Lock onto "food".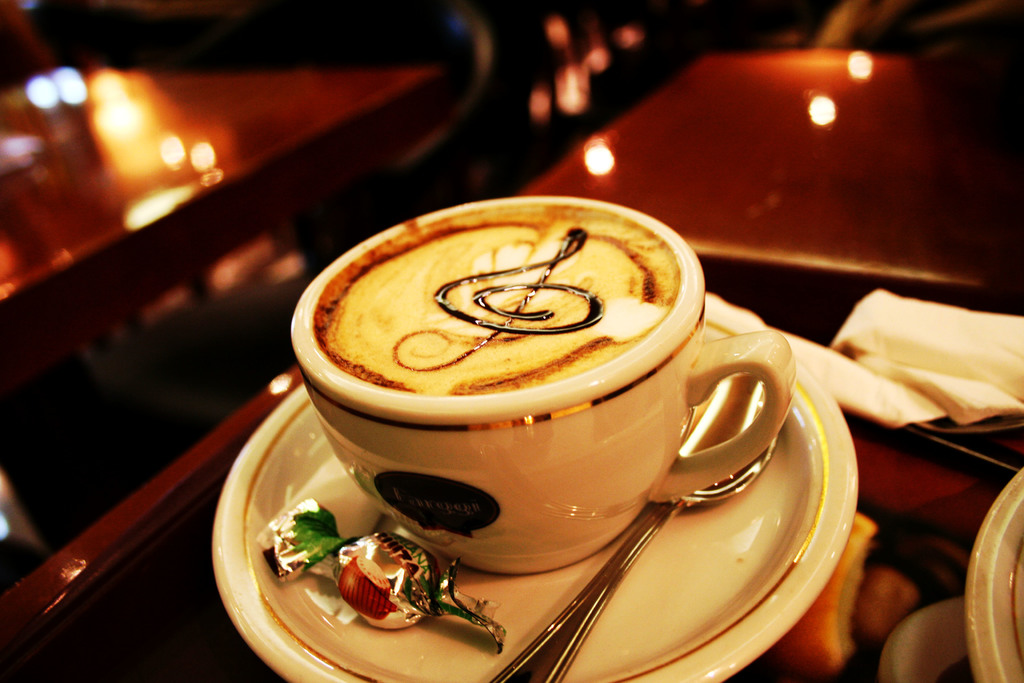
Locked: region(852, 568, 921, 638).
